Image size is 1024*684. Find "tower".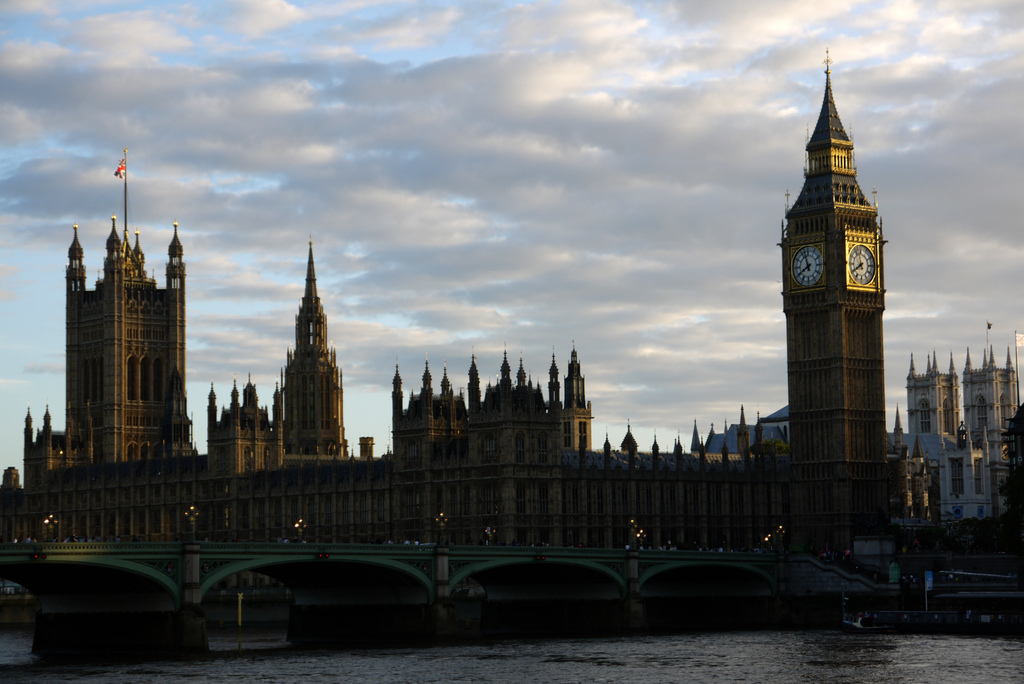
[902, 347, 968, 455].
